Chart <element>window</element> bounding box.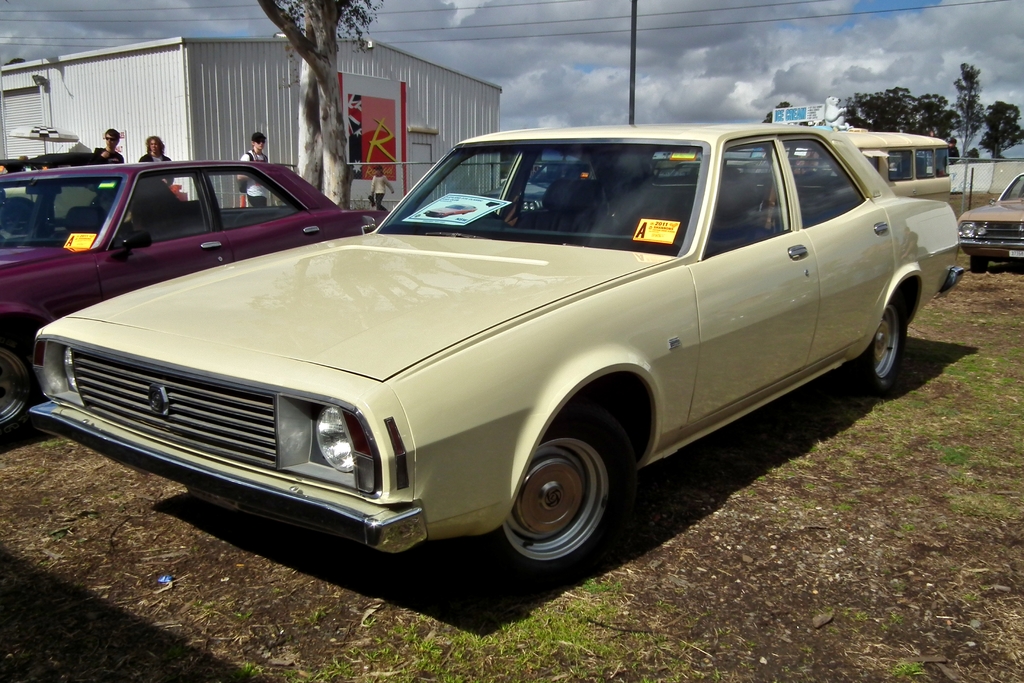
Charted: x1=505, y1=145, x2=590, y2=214.
